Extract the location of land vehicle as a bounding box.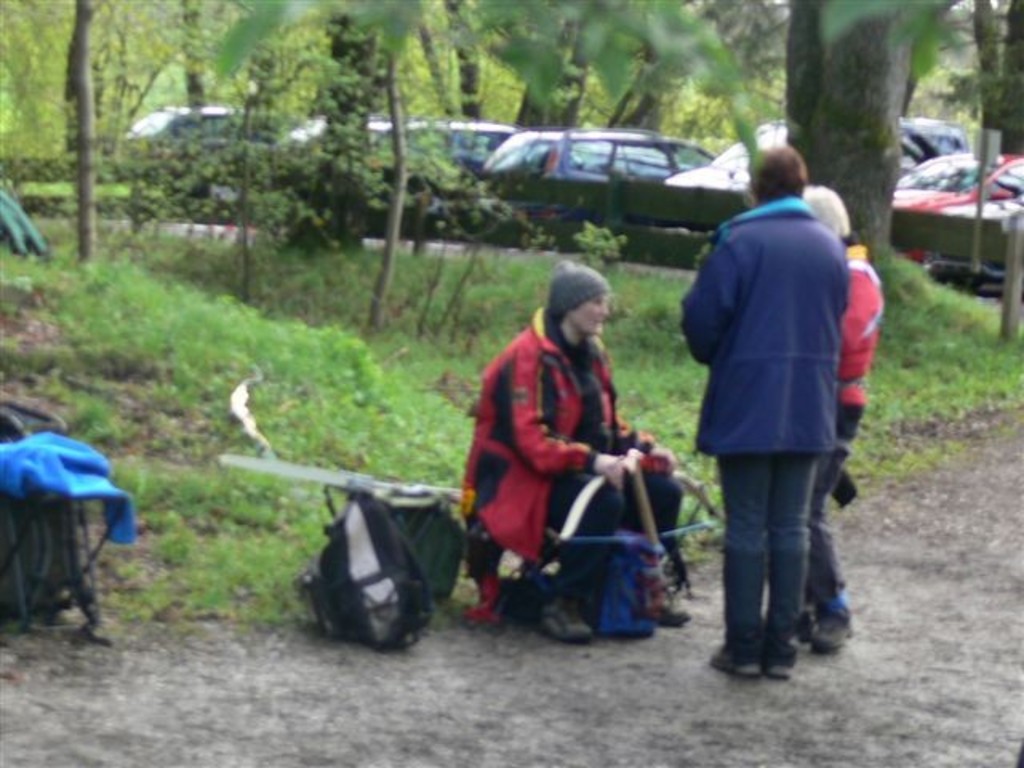
rect(658, 115, 963, 178).
